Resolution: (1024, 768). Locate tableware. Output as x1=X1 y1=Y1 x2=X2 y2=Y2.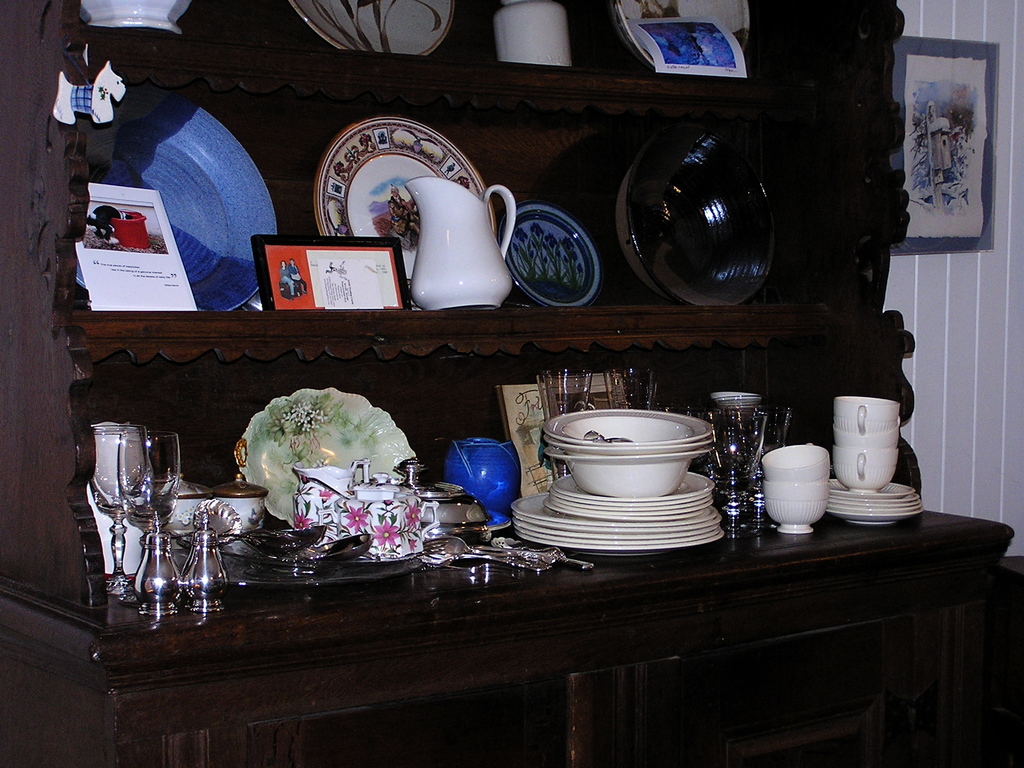
x1=611 y1=0 x2=751 y2=63.
